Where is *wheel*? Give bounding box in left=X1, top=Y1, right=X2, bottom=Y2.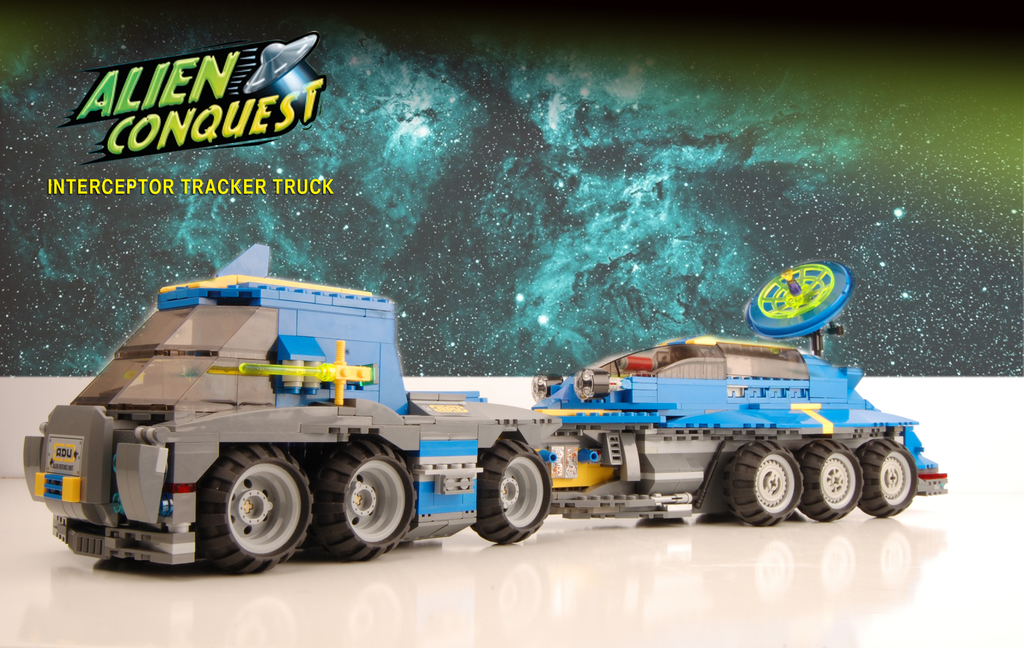
left=198, top=445, right=312, bottom=576.
